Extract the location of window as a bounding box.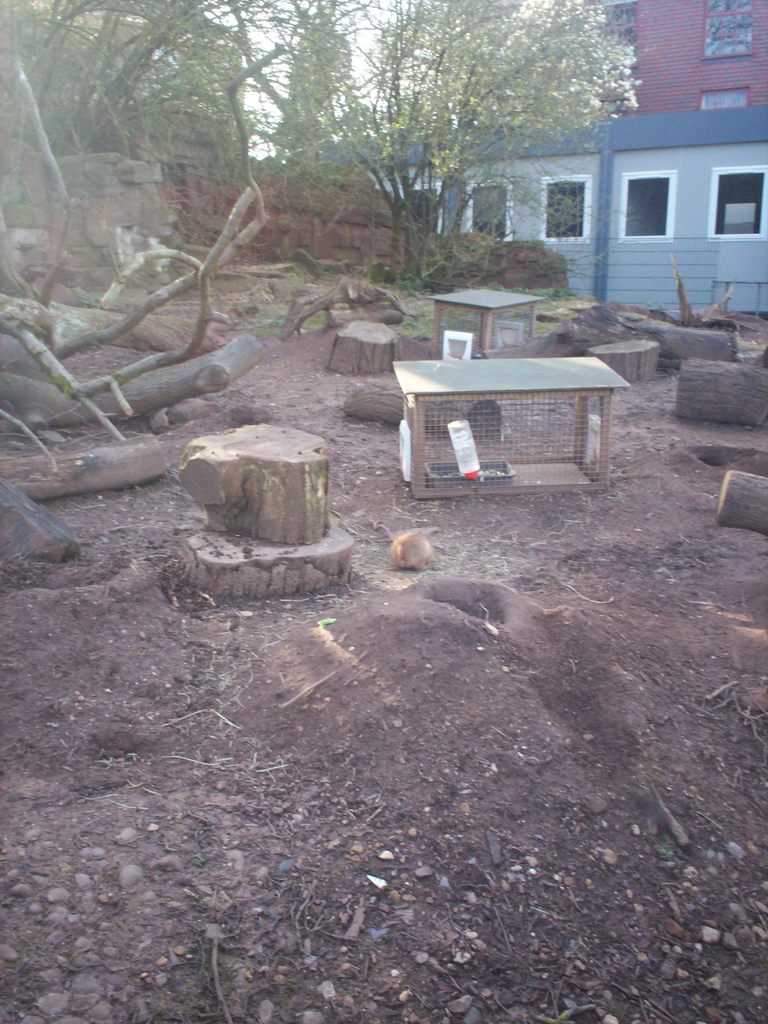
box=[700, 88, 753, 111].
